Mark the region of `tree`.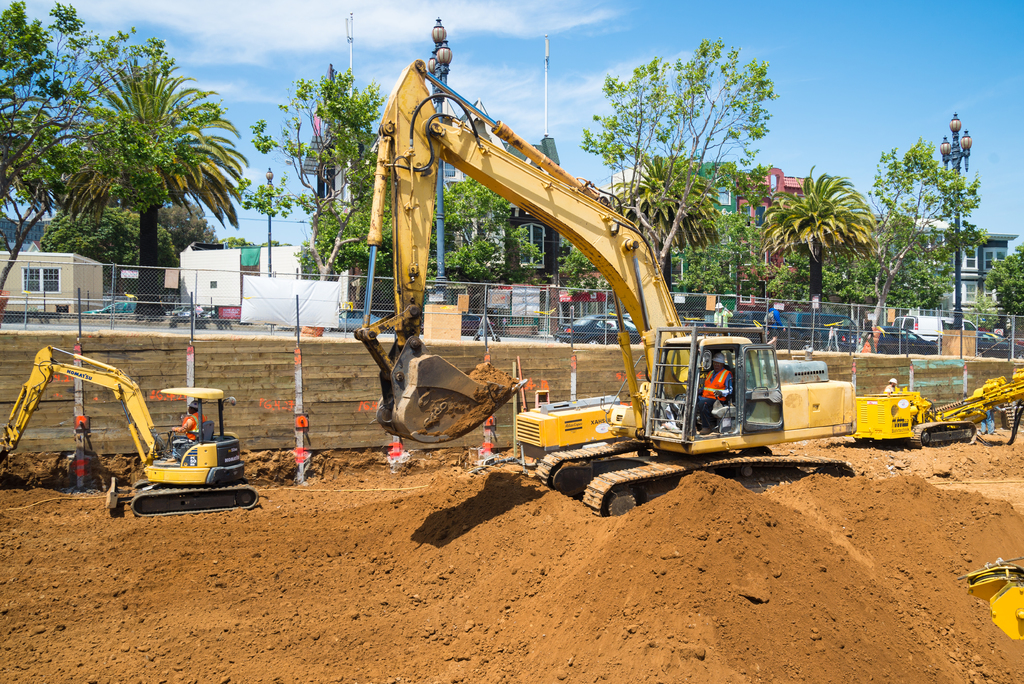
Region: l=759, t=163, r=879, b=304.
